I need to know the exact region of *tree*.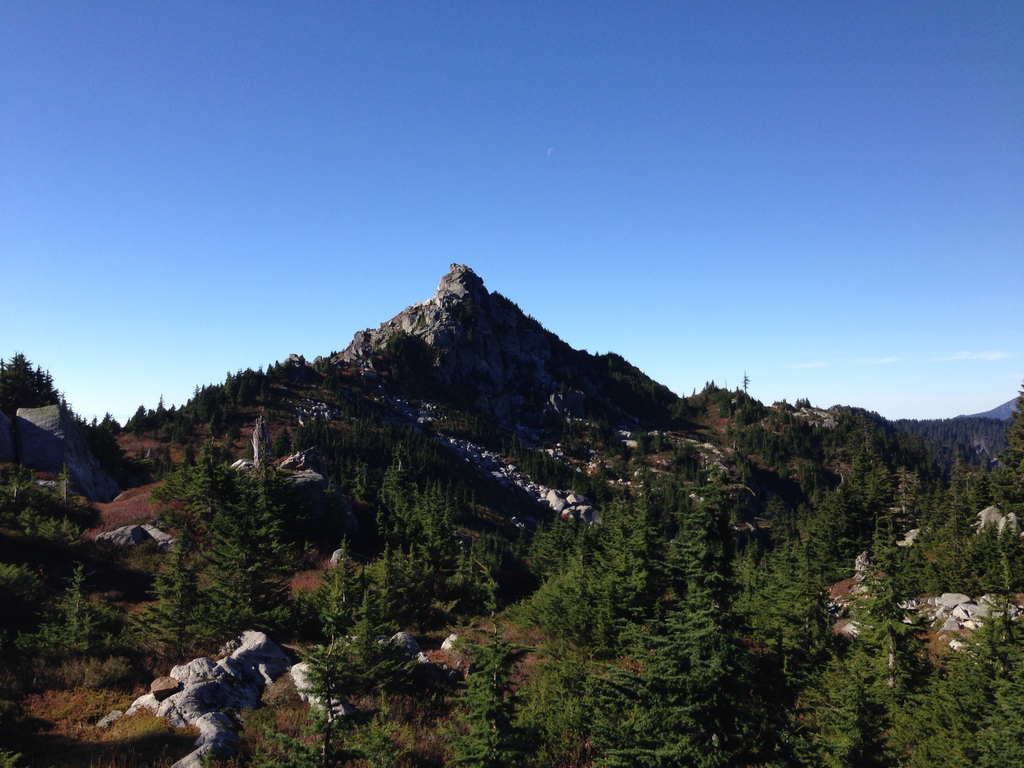
Region: Rect(910, 446, 1023, 595).
